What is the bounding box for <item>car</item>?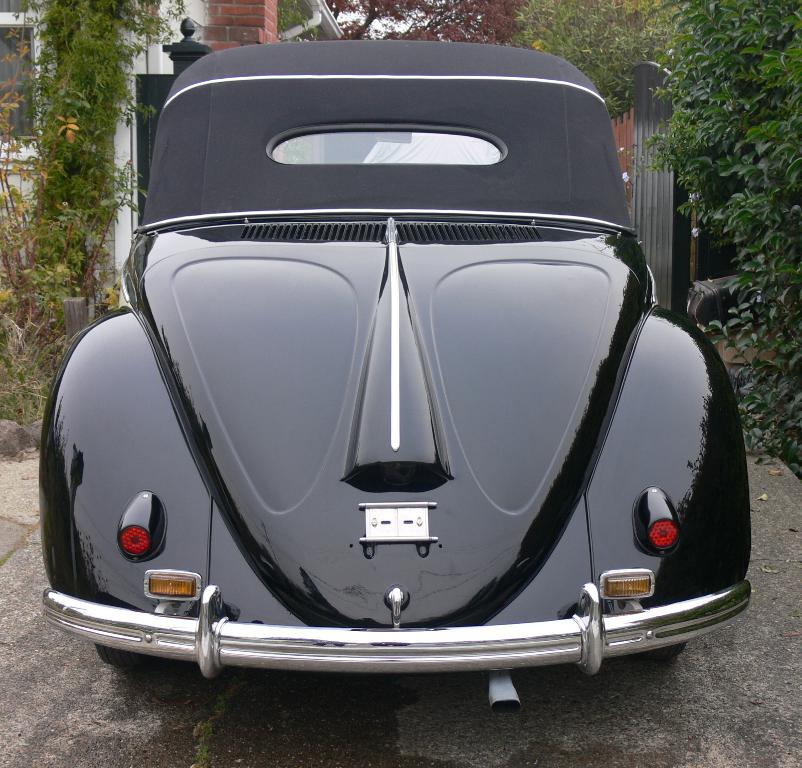
[37,37,755,714].
